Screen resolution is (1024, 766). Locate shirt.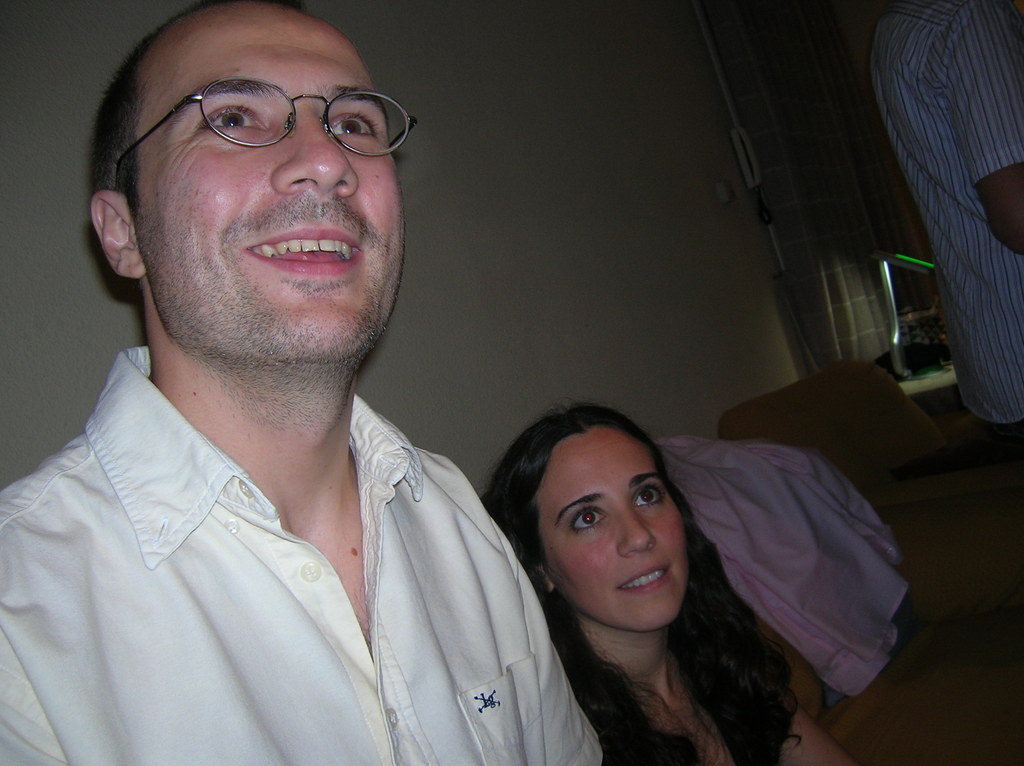
bbox=(0, 355, 570, 749).
